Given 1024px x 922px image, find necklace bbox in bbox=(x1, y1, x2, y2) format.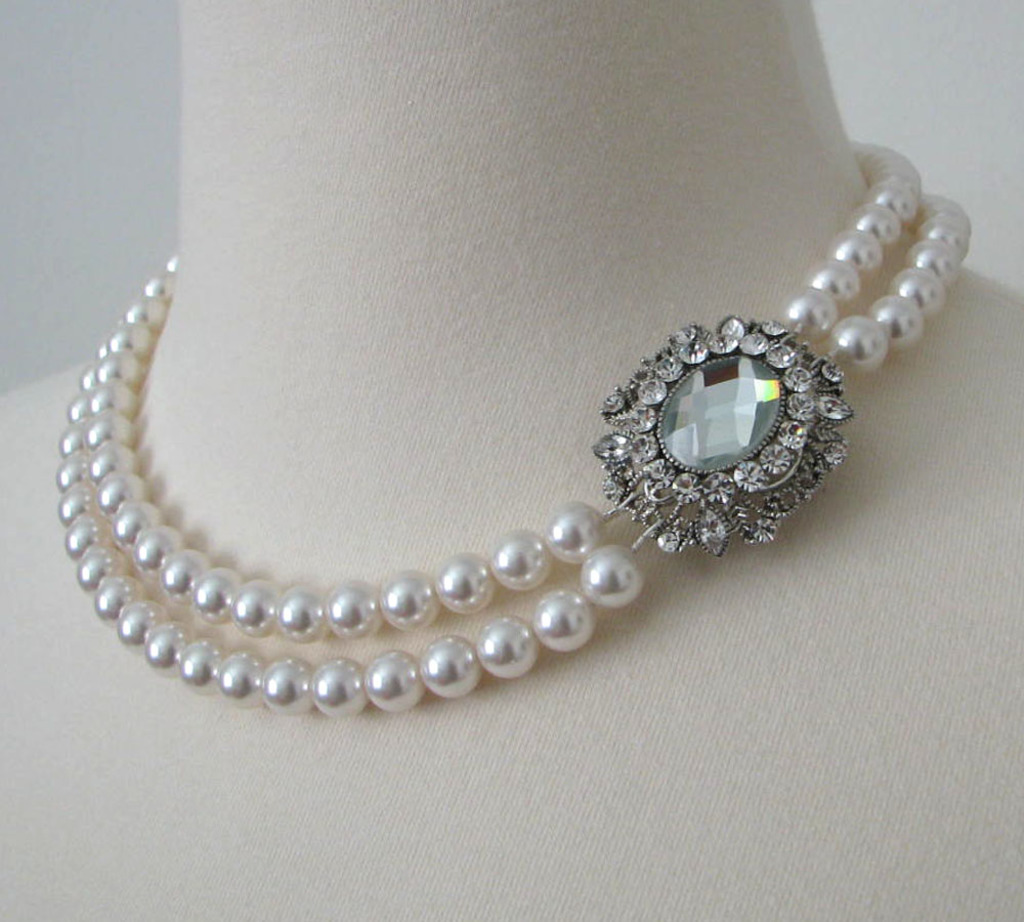
bbox=(86, 70, 979, 731).
